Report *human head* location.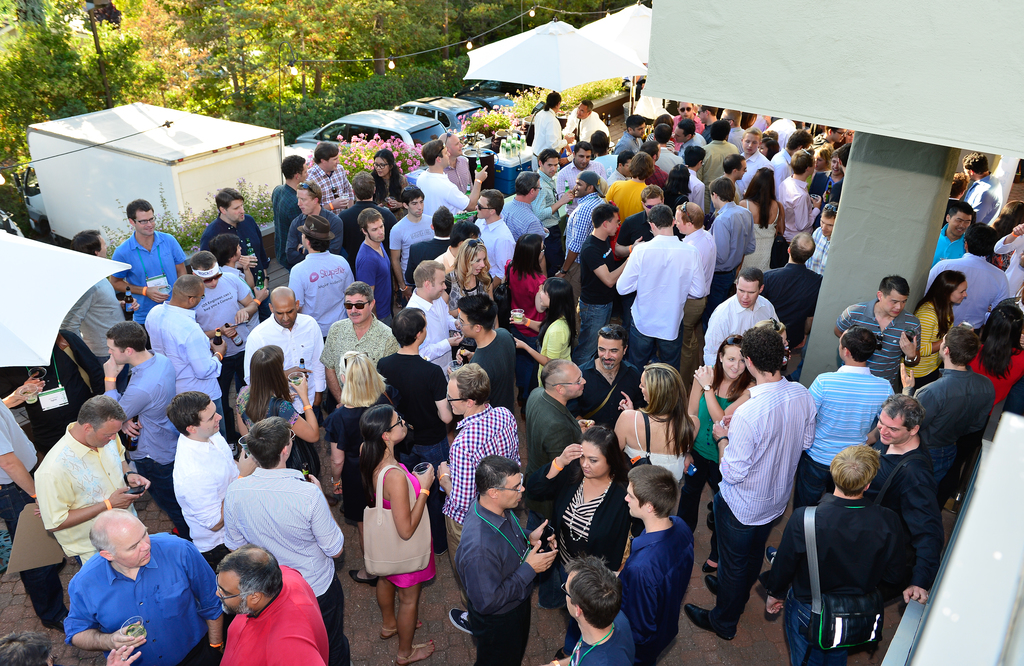
Report: bbox=(639, 182, 664, 214).
